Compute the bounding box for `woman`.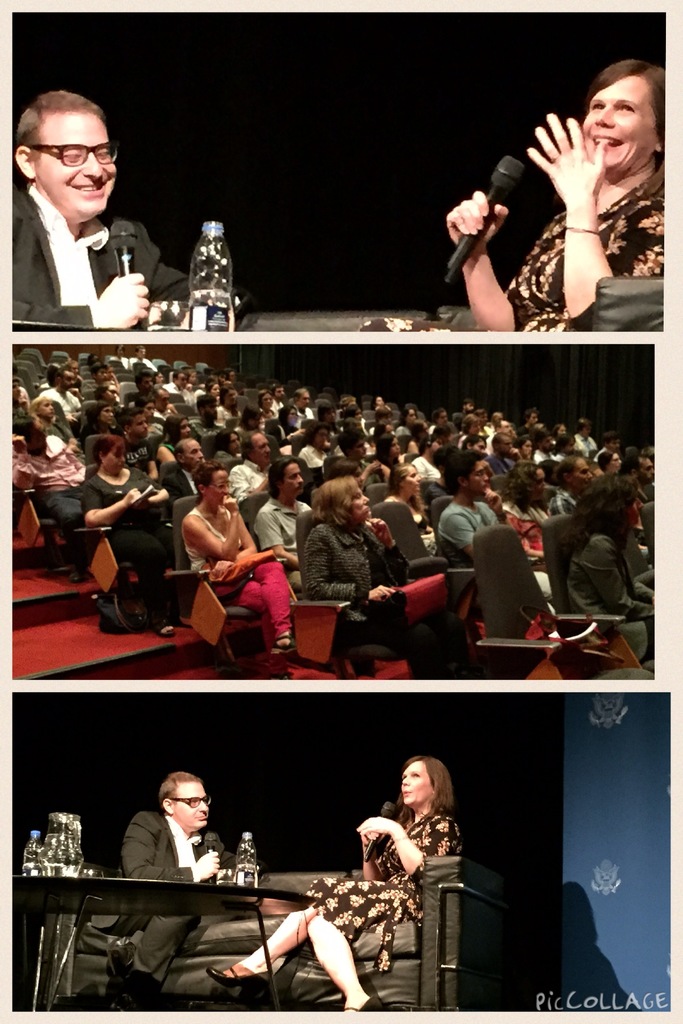
205/753/464/1012.
